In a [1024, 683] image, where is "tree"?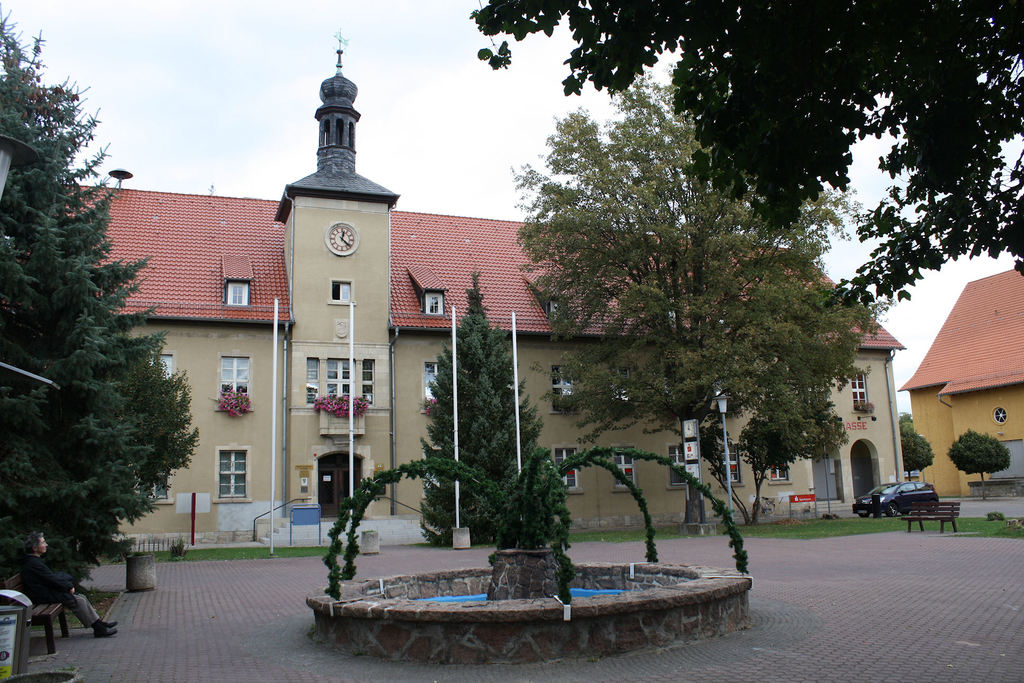
(892,407,918,430).
